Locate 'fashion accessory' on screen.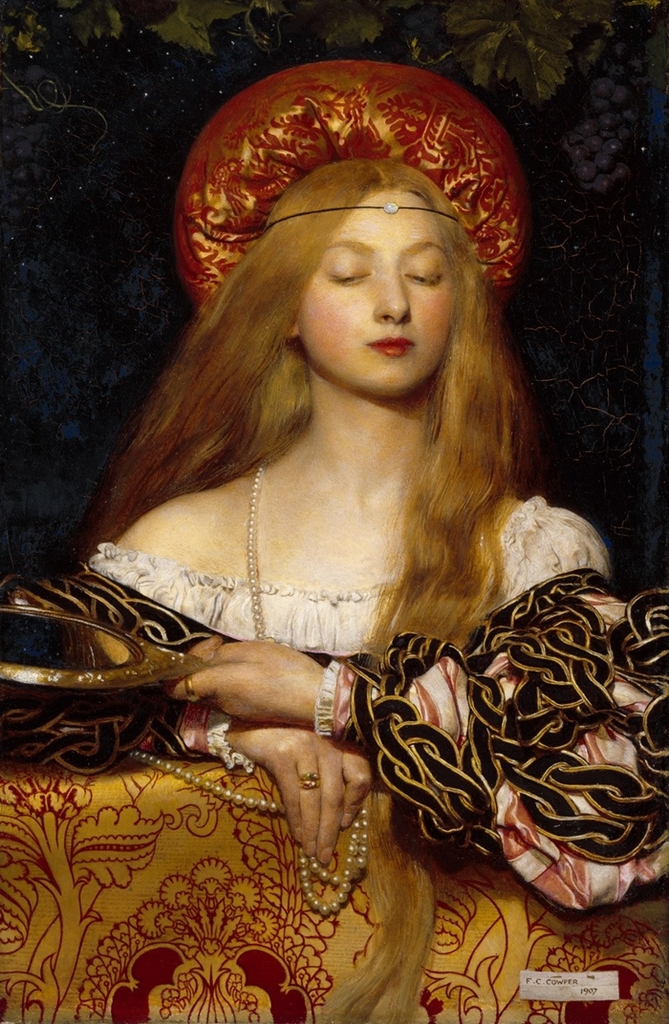
On screen at left=315, top=661, right=352, bottom=738.
